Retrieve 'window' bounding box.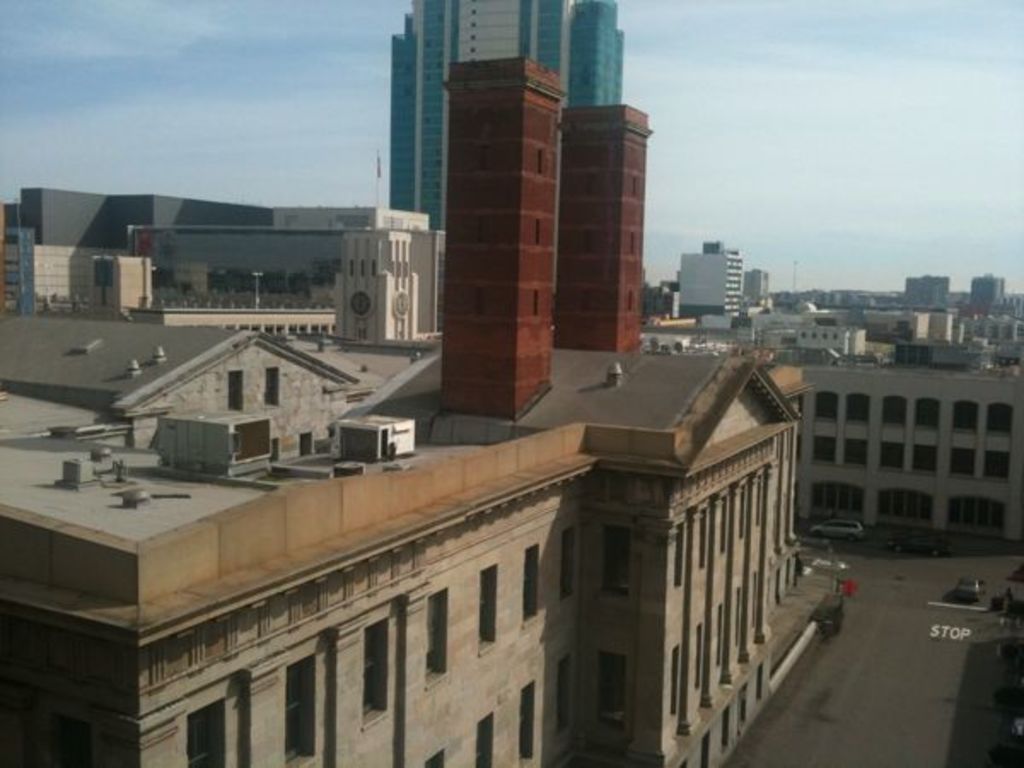
Bounding box: (748,579,761,633).
